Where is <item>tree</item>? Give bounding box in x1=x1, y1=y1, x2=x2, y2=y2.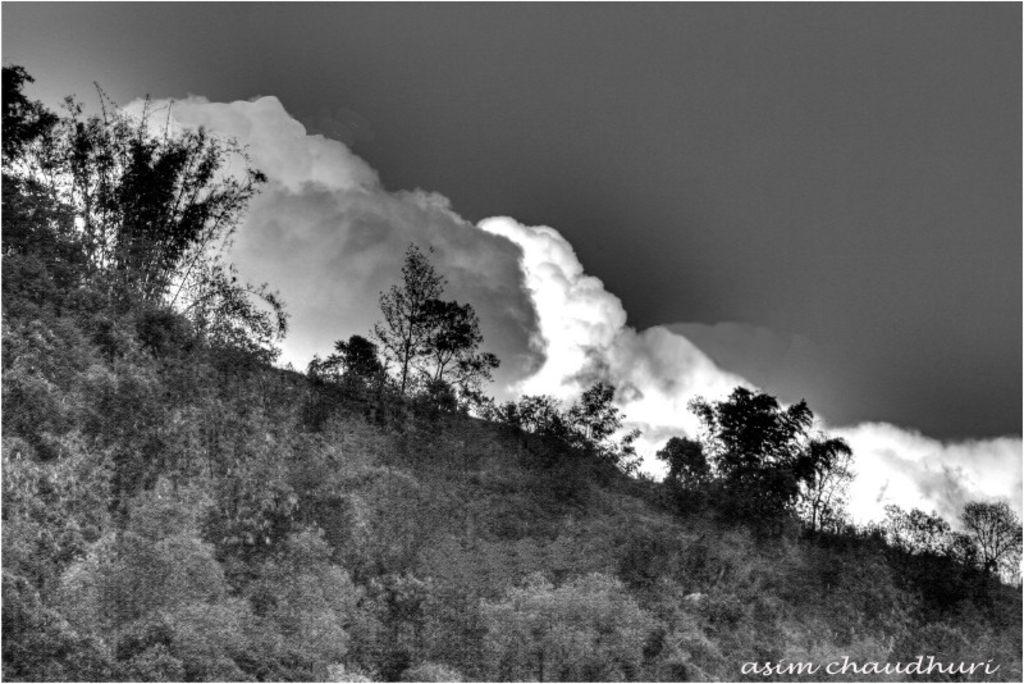
x1=945, y1=494, x2=1023, y2=594.
